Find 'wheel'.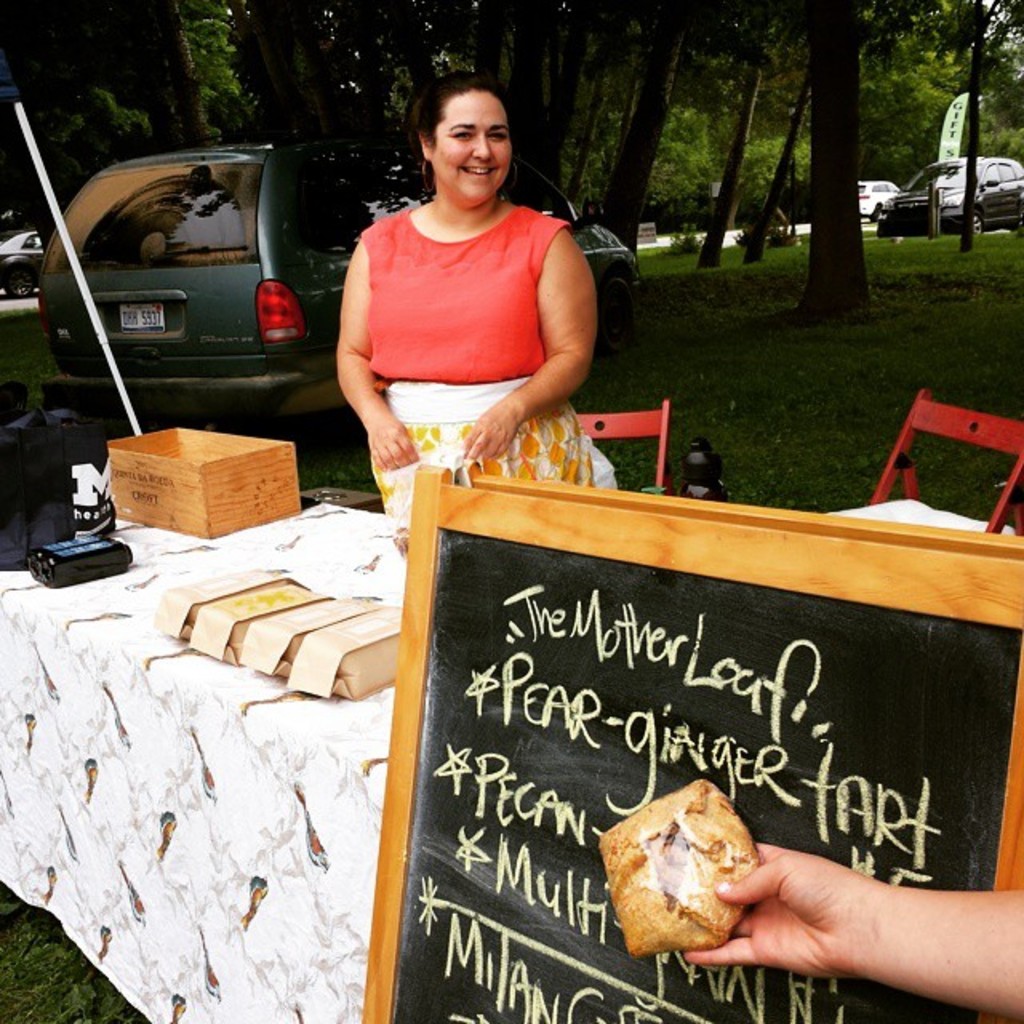
BBox(971, 210, 990, 237).
